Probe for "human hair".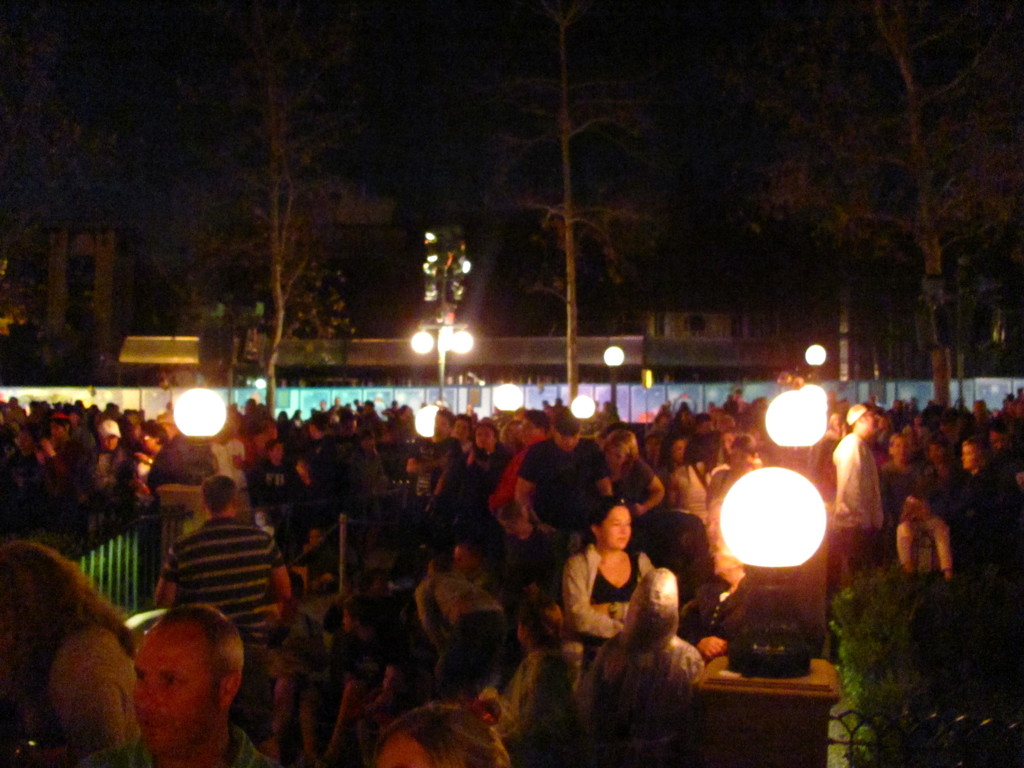
Probe result: (left=655, top=430, right=683, bottom=478).
